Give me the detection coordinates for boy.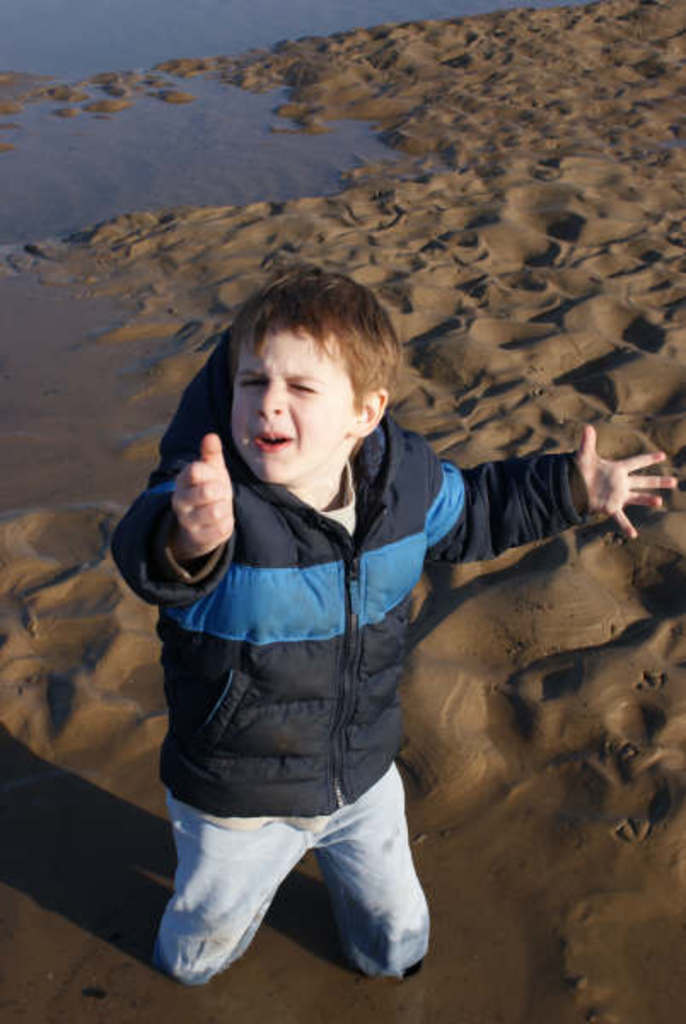
[x1=113, y1=266, x2=679, y2=990].
